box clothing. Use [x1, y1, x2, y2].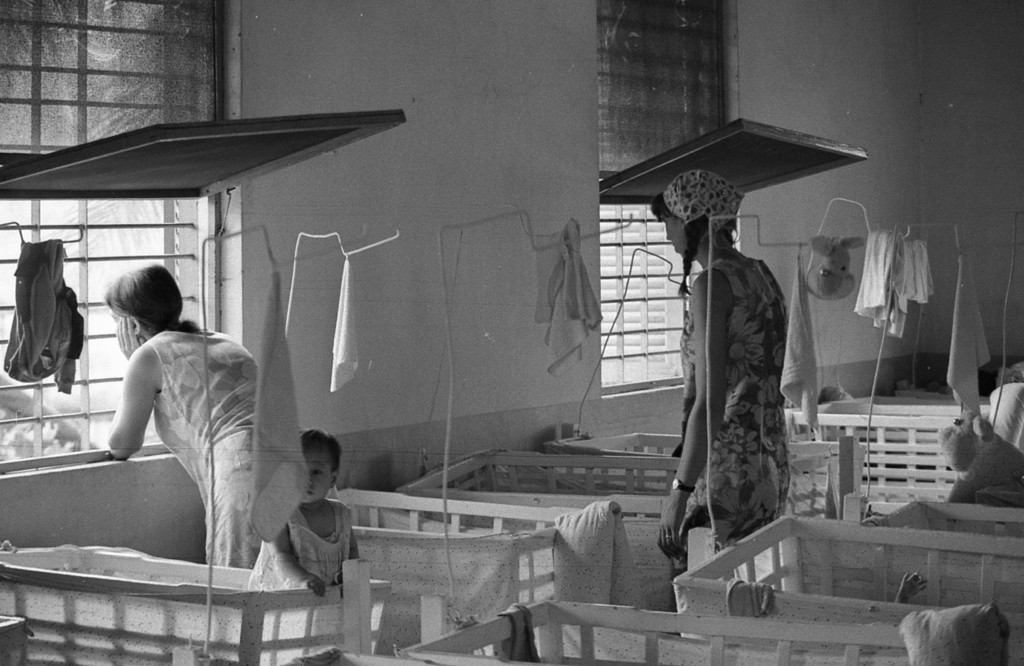
[662, 207, 803, 552].
